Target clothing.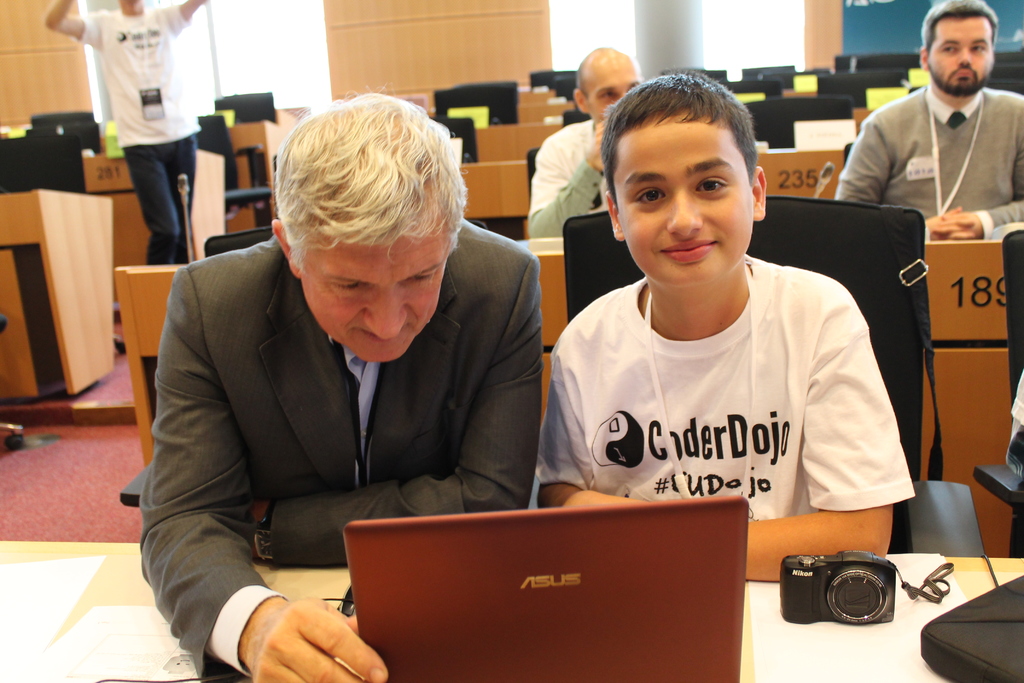
Target region: left=77, top=0, right=222, bottom=270.
